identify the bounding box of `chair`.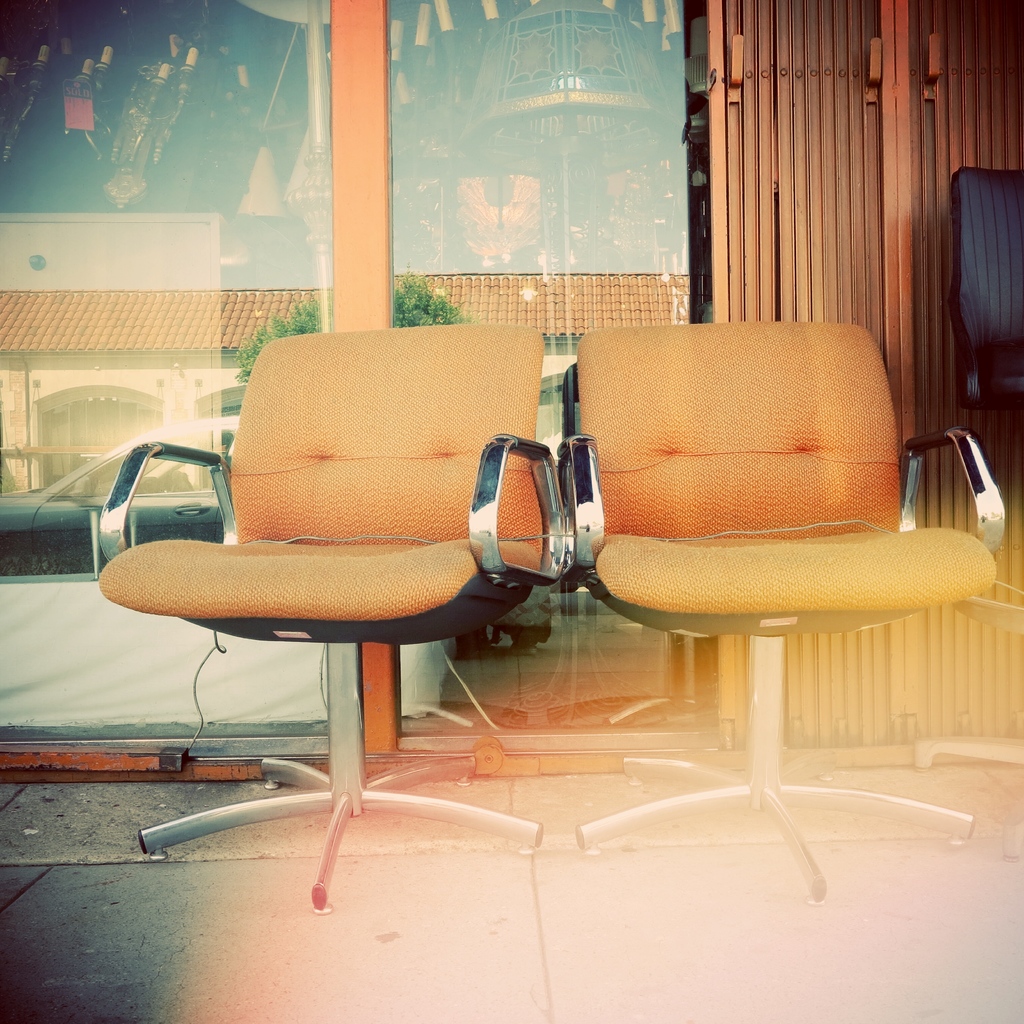
[x1=552, y1=314, x2=1010, y2=911].
